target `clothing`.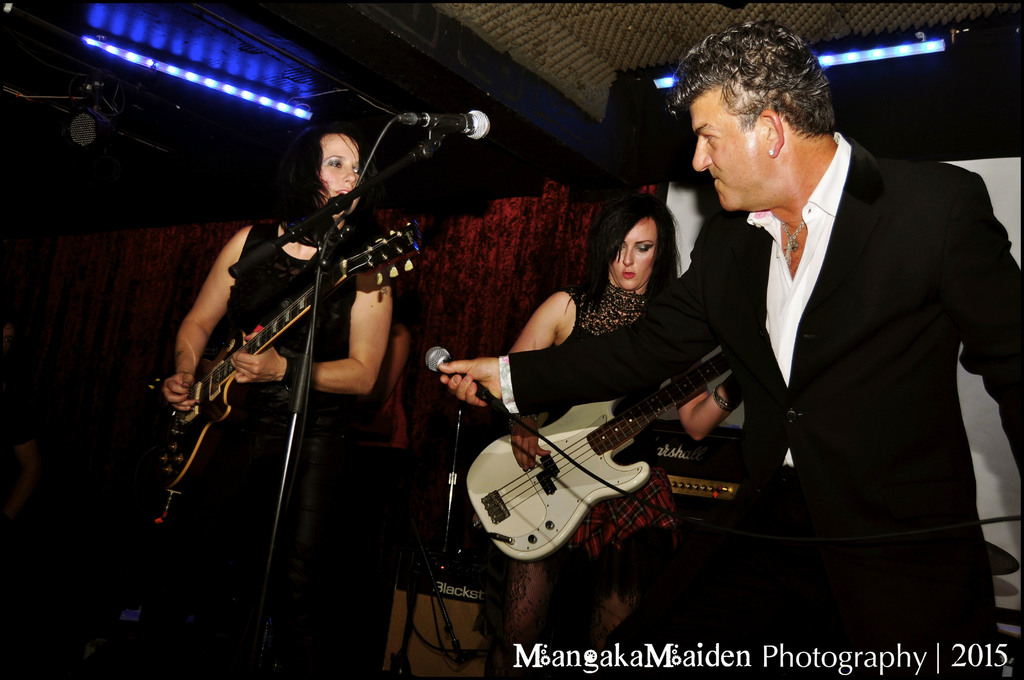
Target region: region(542, 276, 677, 562).
